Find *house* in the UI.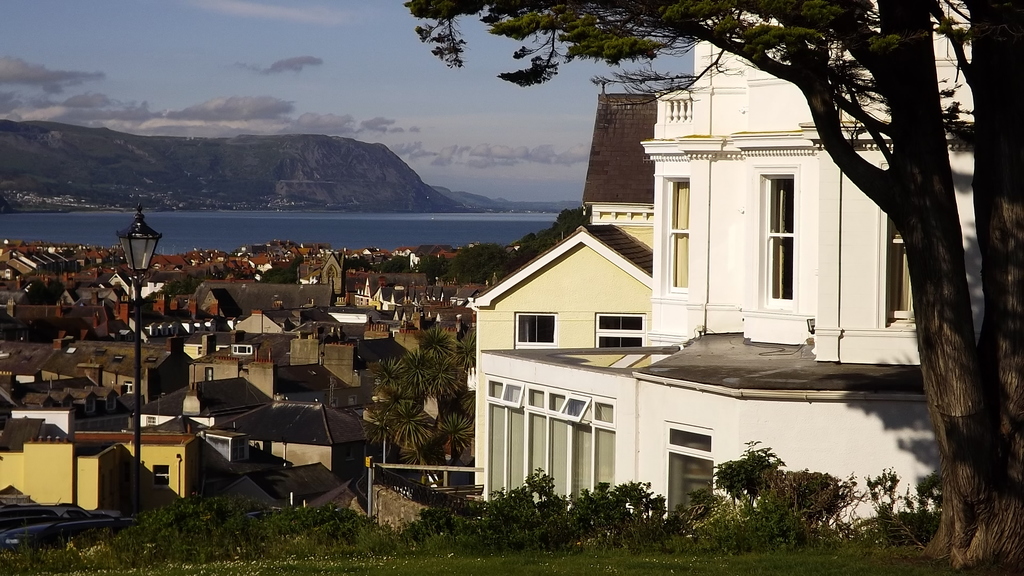
UI element at (193, 275, 332, 313).
